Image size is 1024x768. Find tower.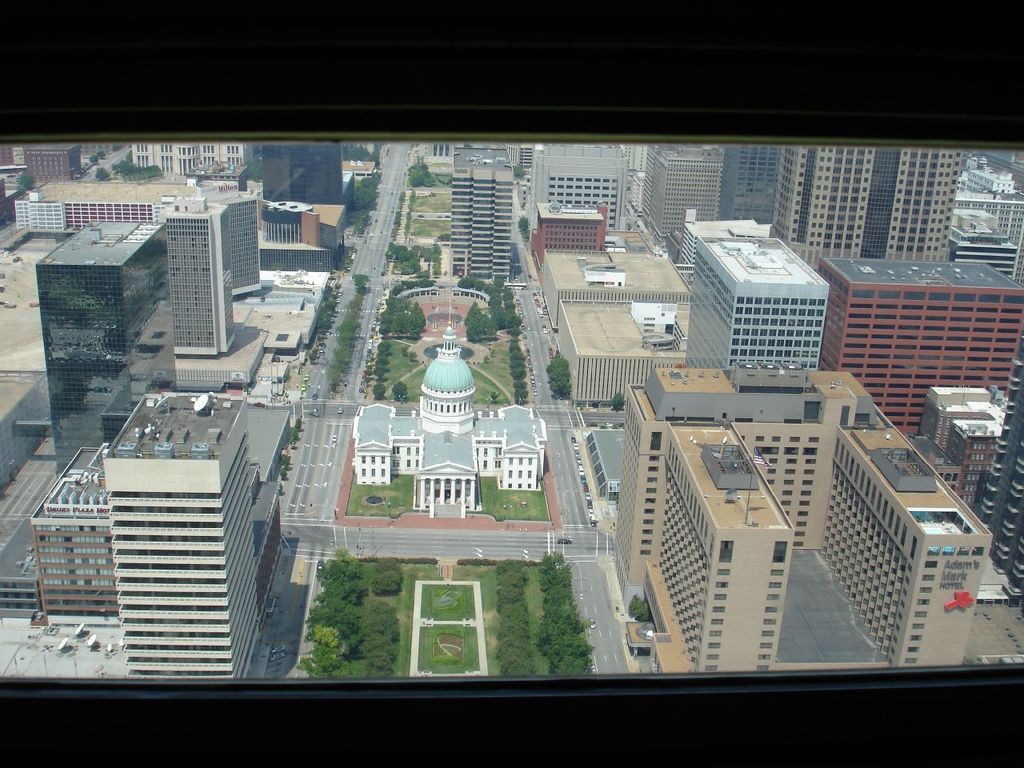
locate(461, 136, 1023, 682).
